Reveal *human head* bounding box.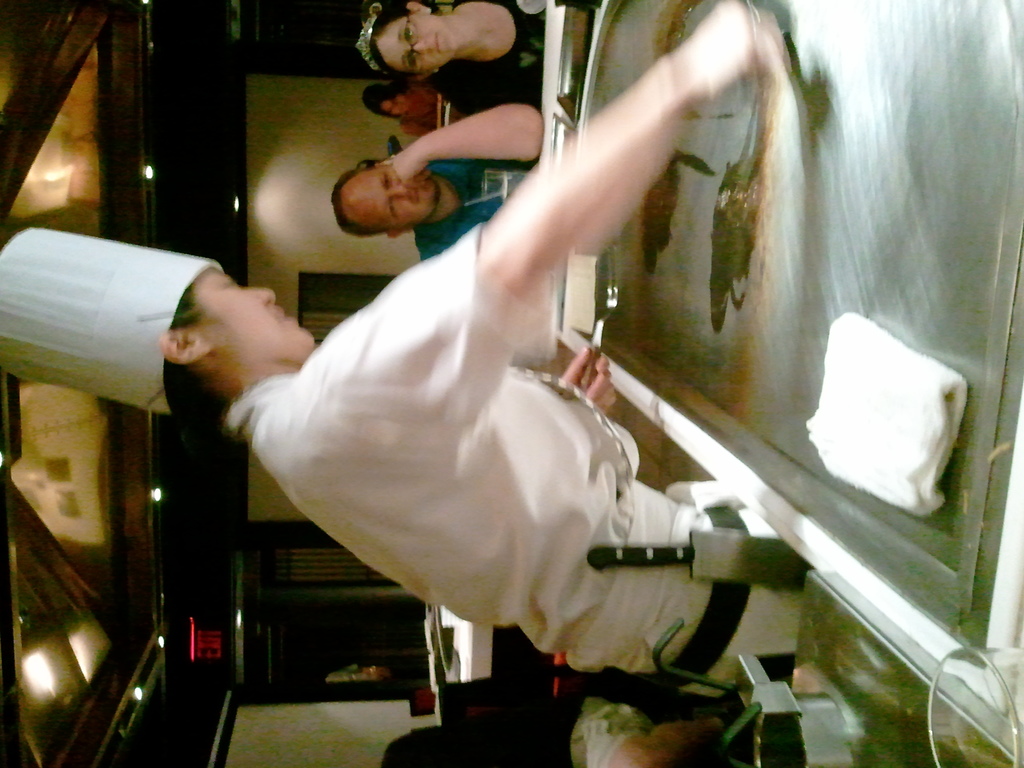
Revealed: [x1=360, y1=85, x2=411, y2=120].
